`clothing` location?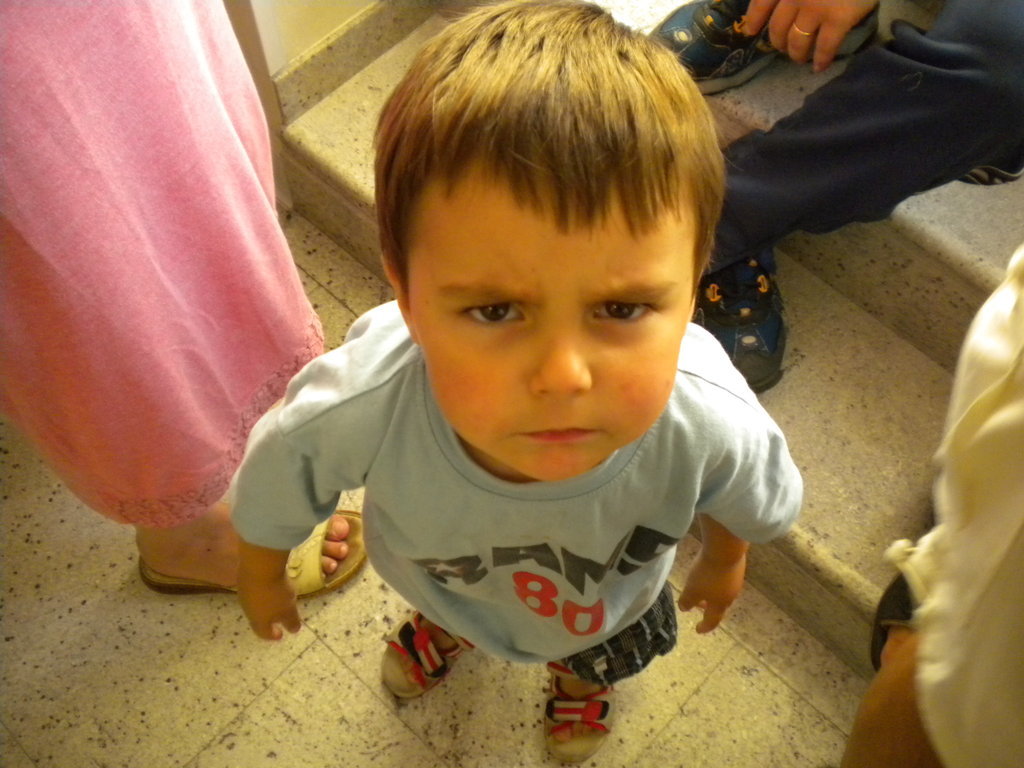
{"x1": 704, "y1": 0, "x2": 1023, "y2": 278}
